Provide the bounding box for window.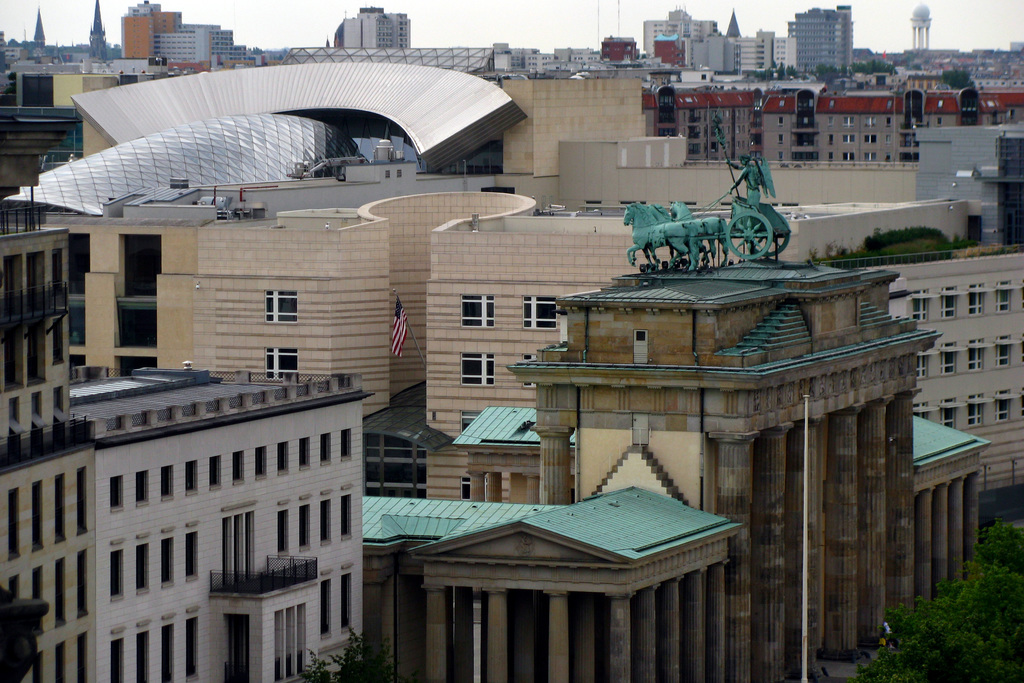
[left=341, top=571, right=351, bottom=630].
